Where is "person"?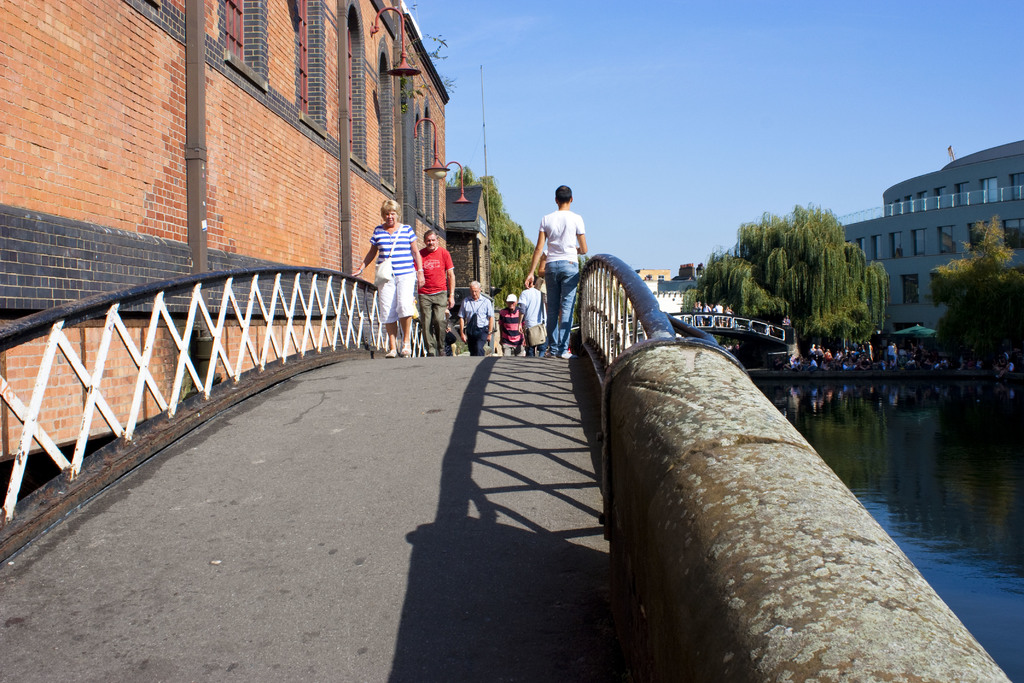
detection(456, 282, 495, 356).
